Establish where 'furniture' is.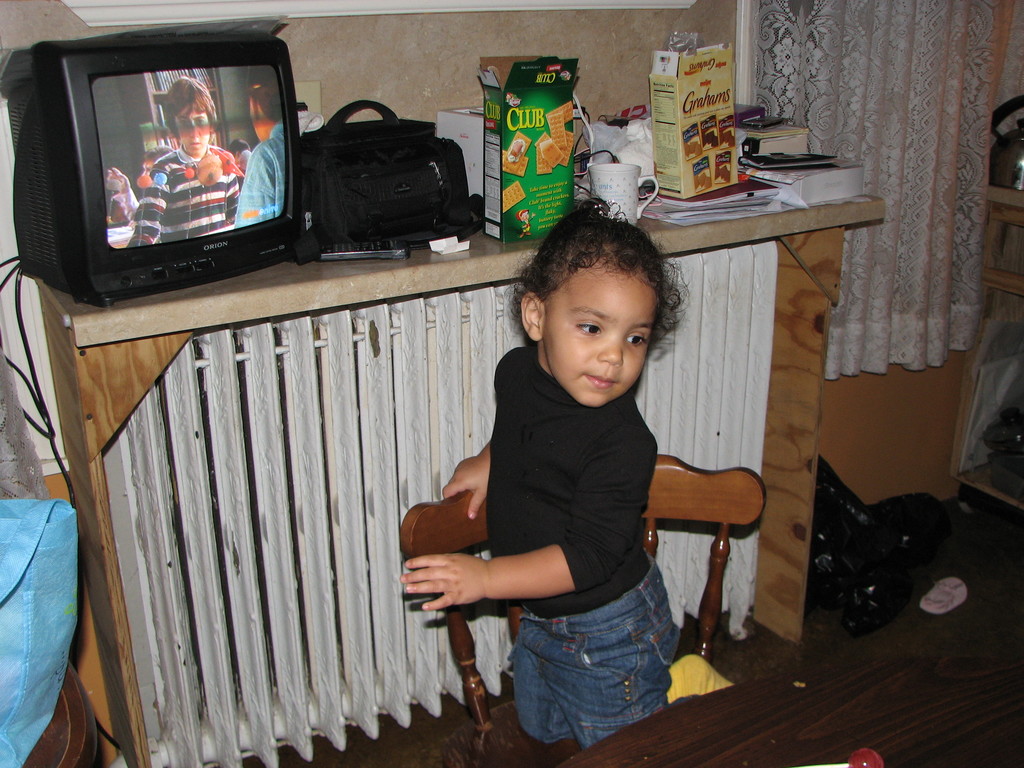
Established at box(950, 183, 1023, 512).
